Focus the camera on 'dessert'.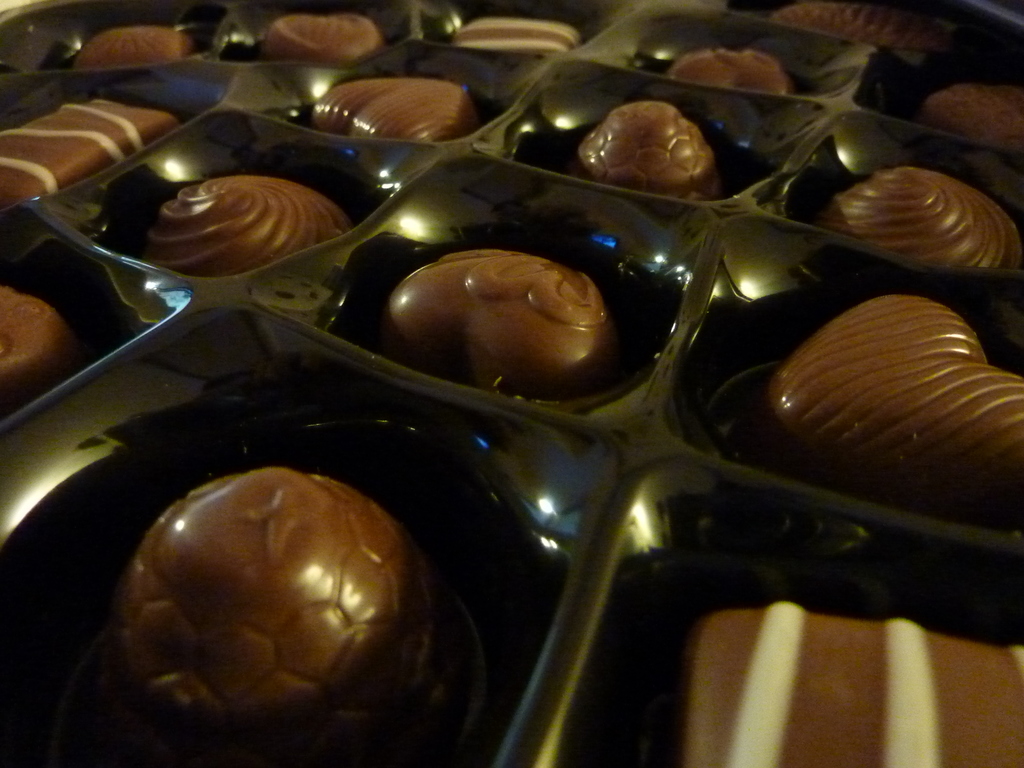
Focus region: bbox=(671, 51, 790, 95).
